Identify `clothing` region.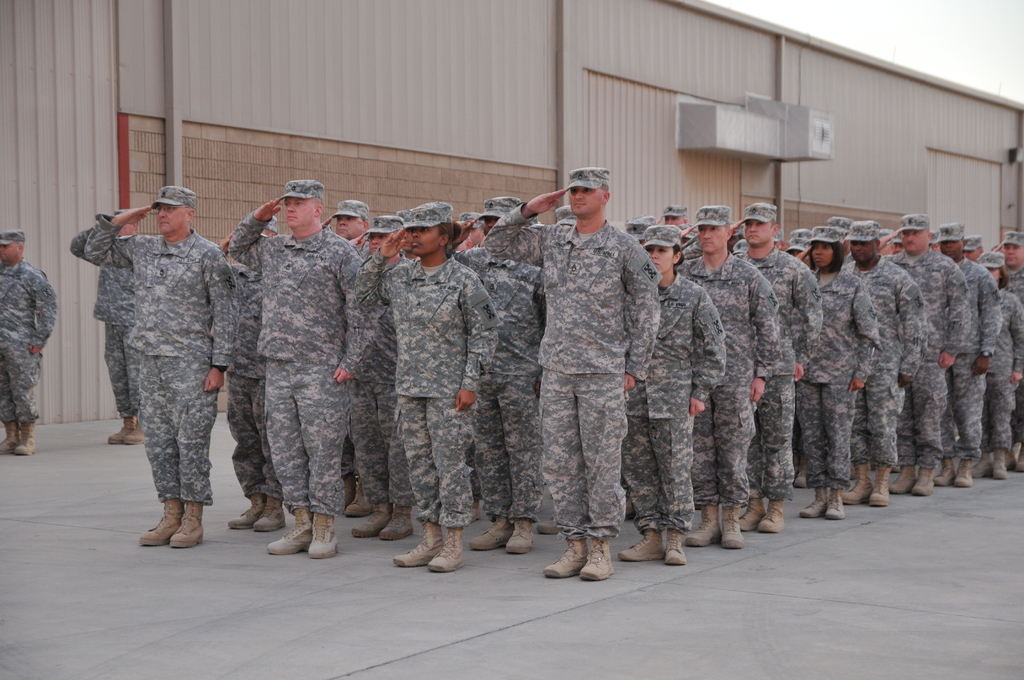
Region: box=[513, 161, 673, 574].
